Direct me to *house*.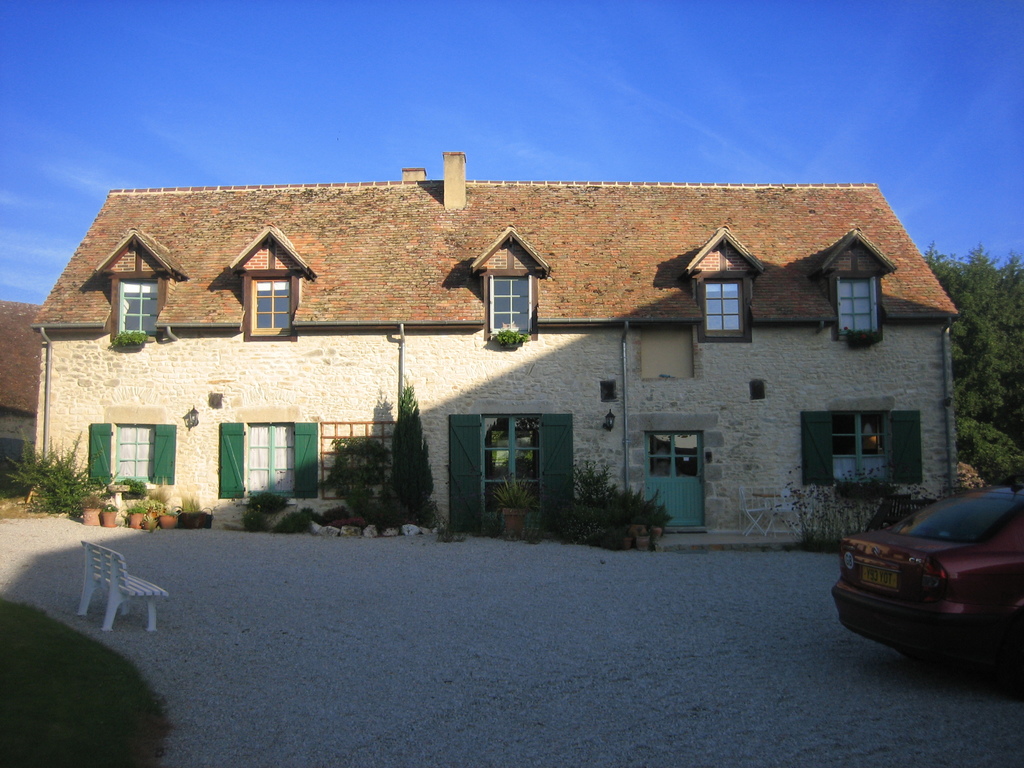
Direction: <bbox>29, 152, 958, 524</bbox>.
